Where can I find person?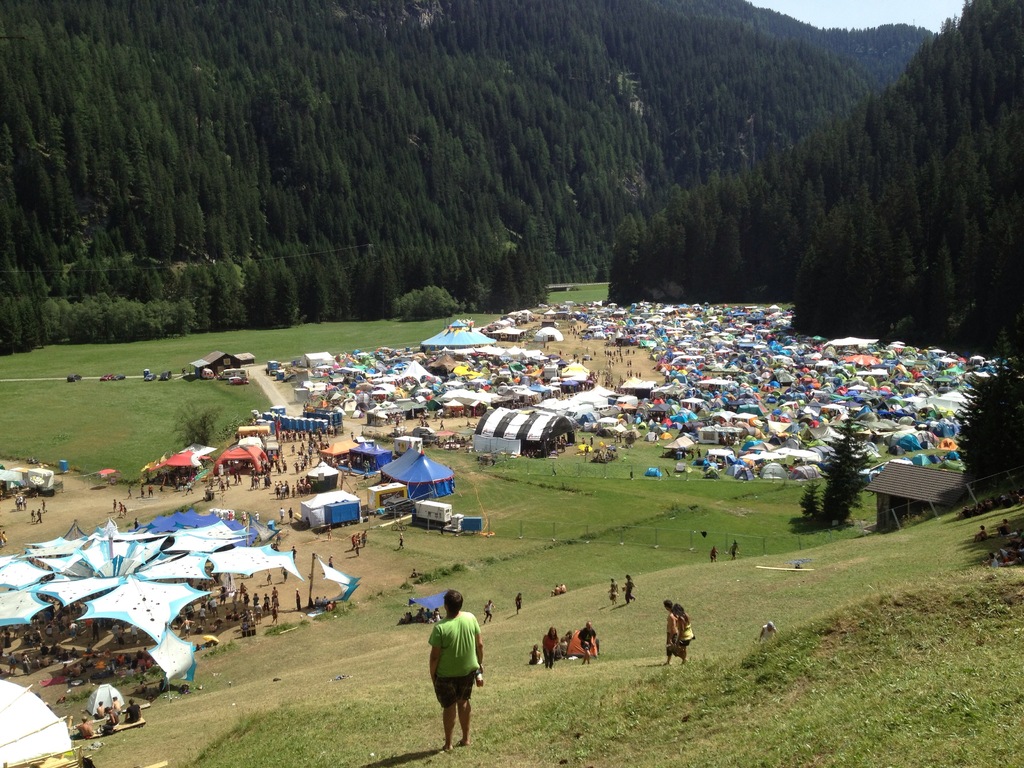
You can find it at crop(106, 708, 120, 730).
